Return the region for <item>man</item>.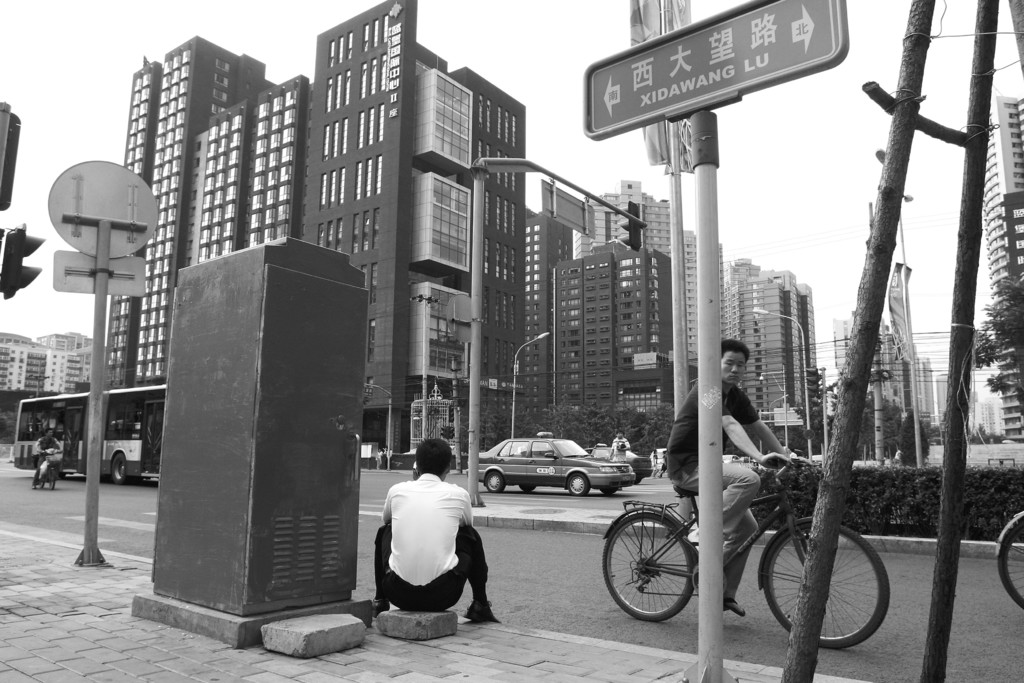
662 337 808 622.
